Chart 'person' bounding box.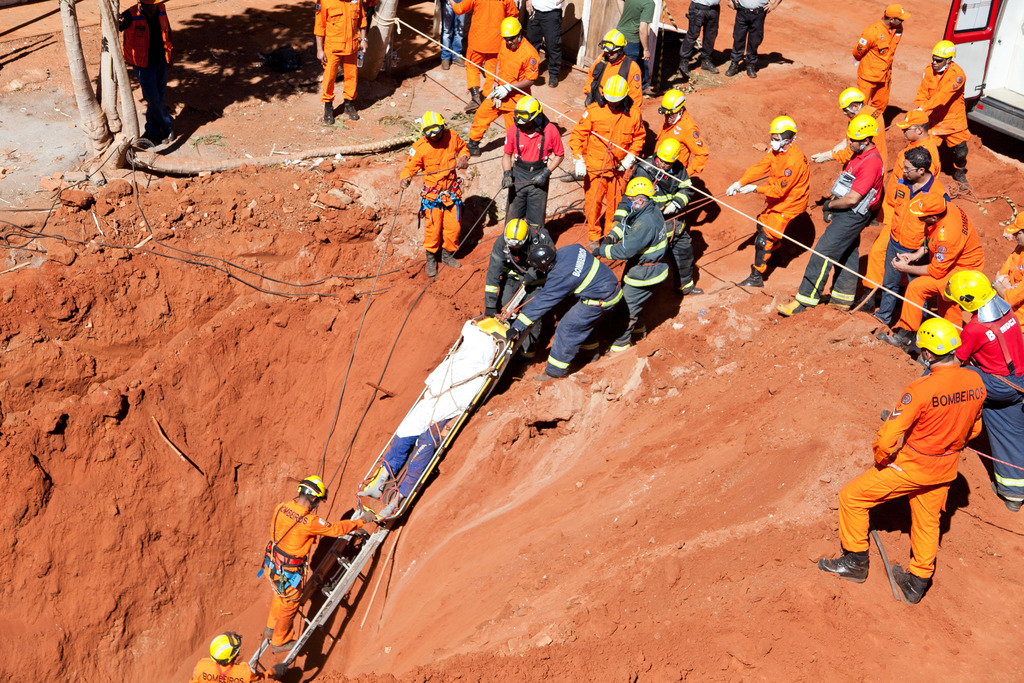
Charted: {"x1": 633, "y1": 135, "x2": 698, "y2": 294}.
